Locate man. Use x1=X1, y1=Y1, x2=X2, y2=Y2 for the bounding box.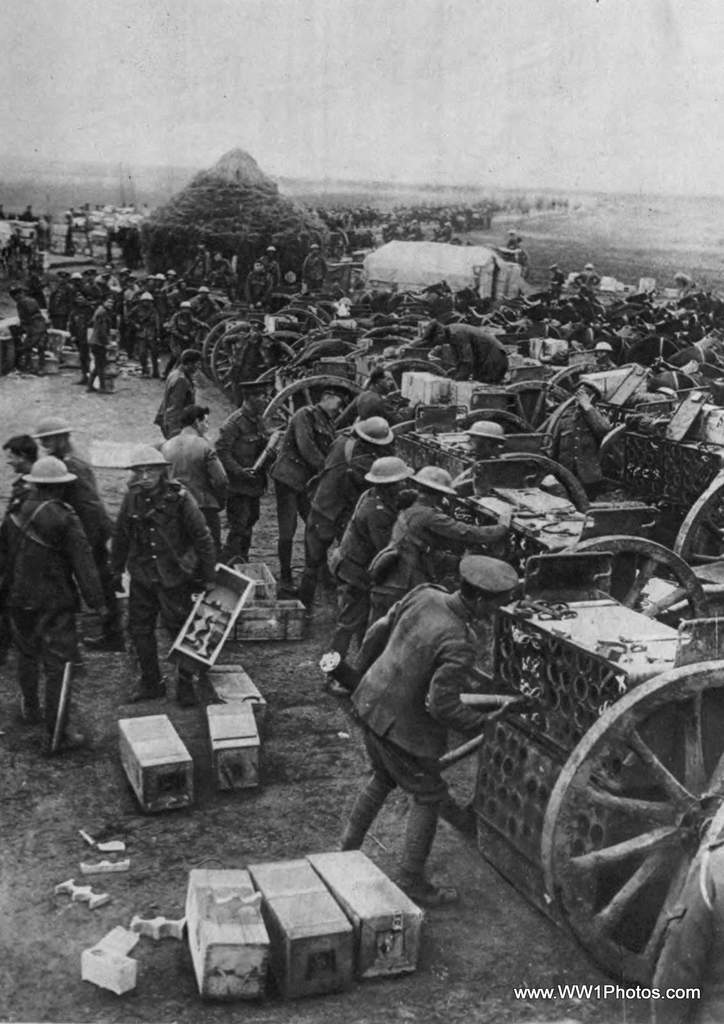
x1=0, y1=431, x2=39, y2=555.
